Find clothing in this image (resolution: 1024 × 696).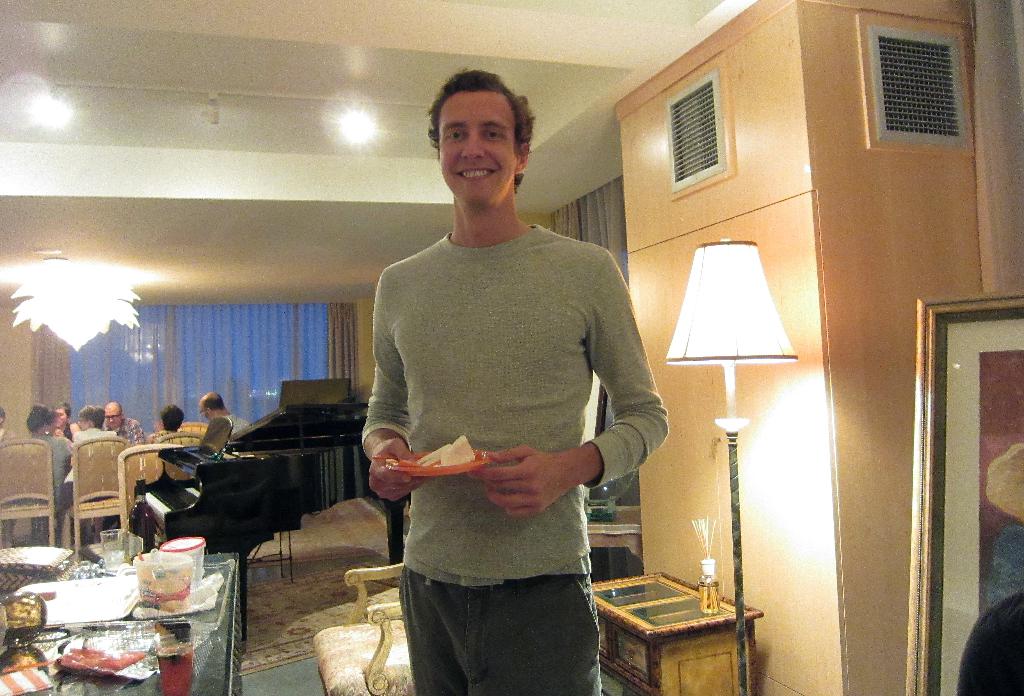
bbox=[116, 412, 147, 448].
